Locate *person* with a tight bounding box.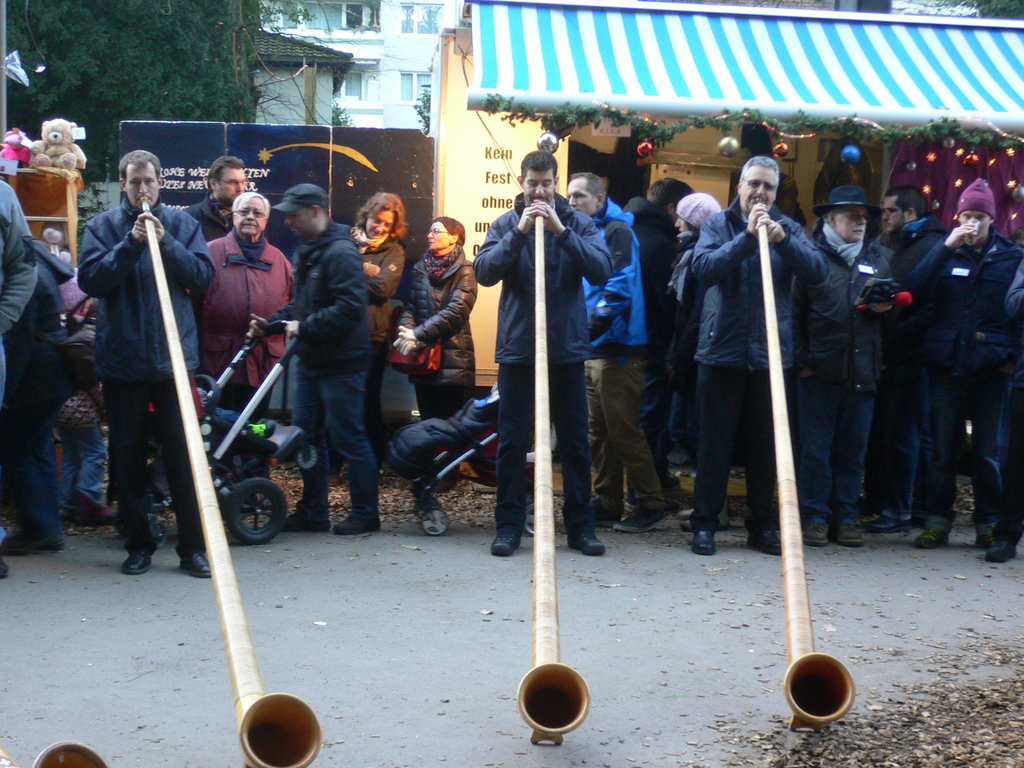
BBox(384, 214, 467, 490).
